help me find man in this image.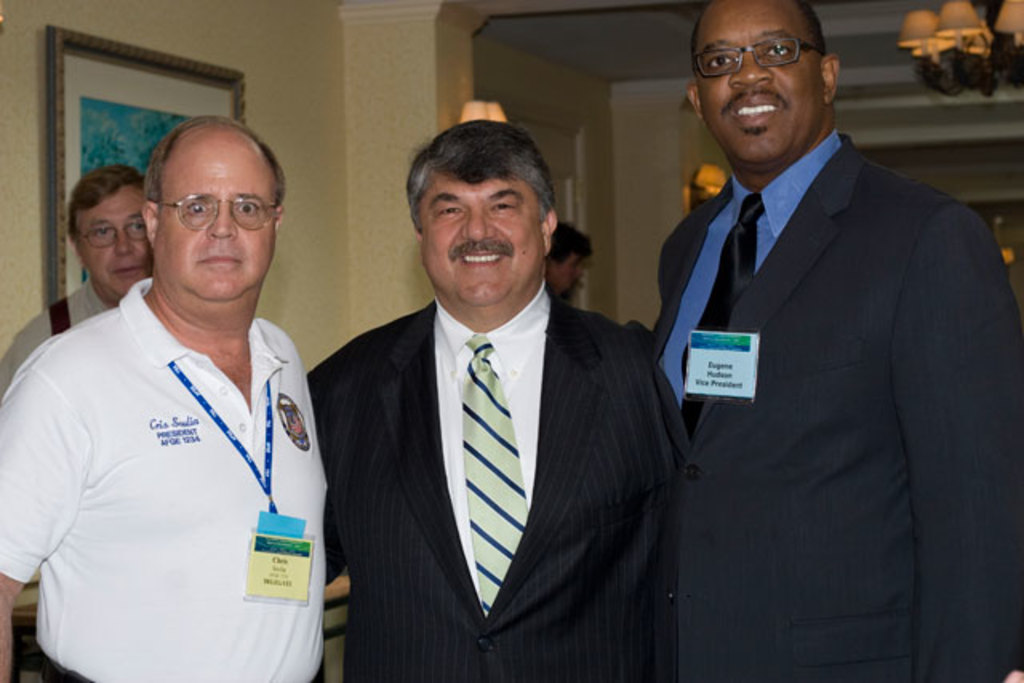
Found it: rect(640, 0, 1022, 681).
